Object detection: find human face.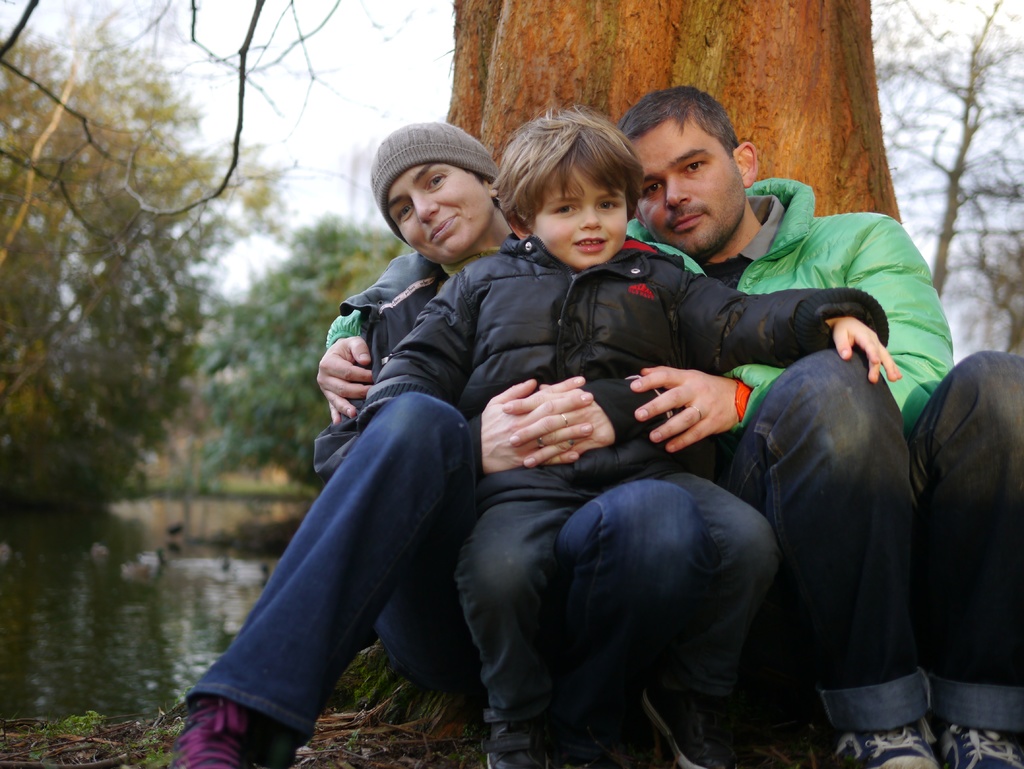
bbox=(636, 115, 747, 257).
